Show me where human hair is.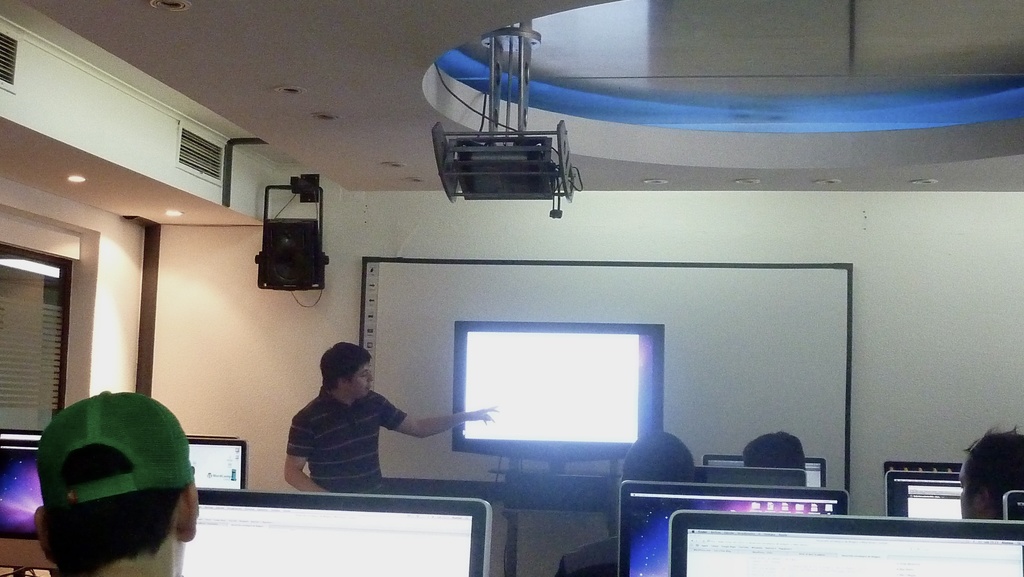
human hair is at locate(617, 427, 692, 487).
